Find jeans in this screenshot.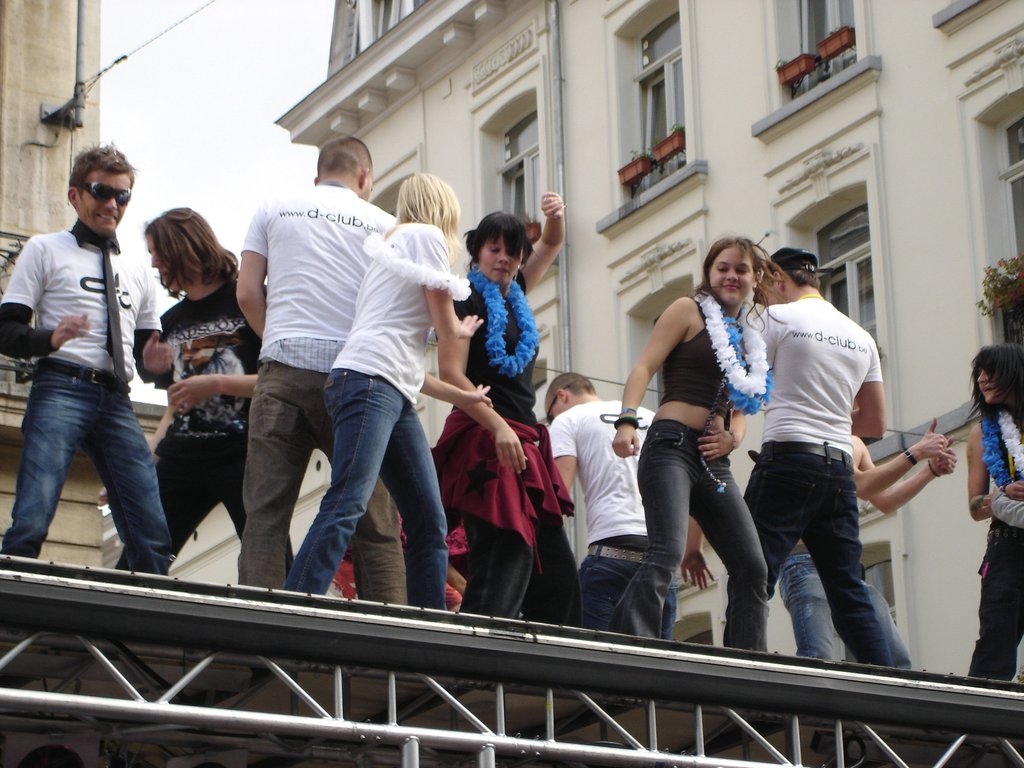
The bounding box for jeans is [left=239, top=359, right=408, bottom=605].
